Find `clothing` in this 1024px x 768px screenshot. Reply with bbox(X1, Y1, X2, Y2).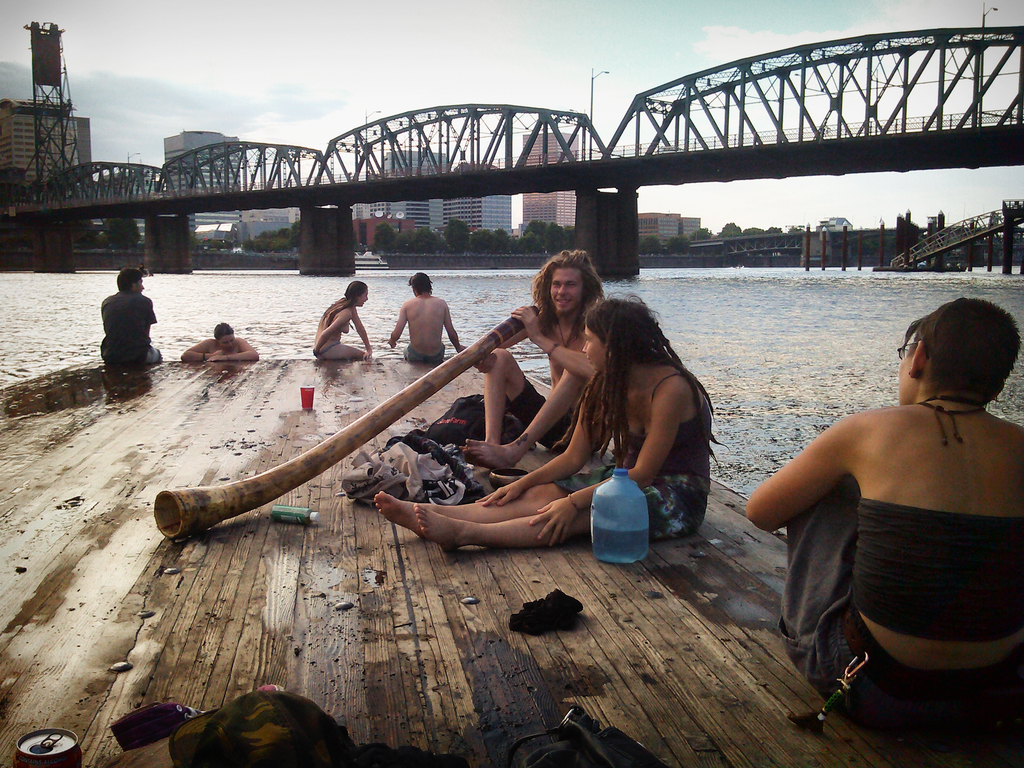
bbox(100, 285, 162, 367).
